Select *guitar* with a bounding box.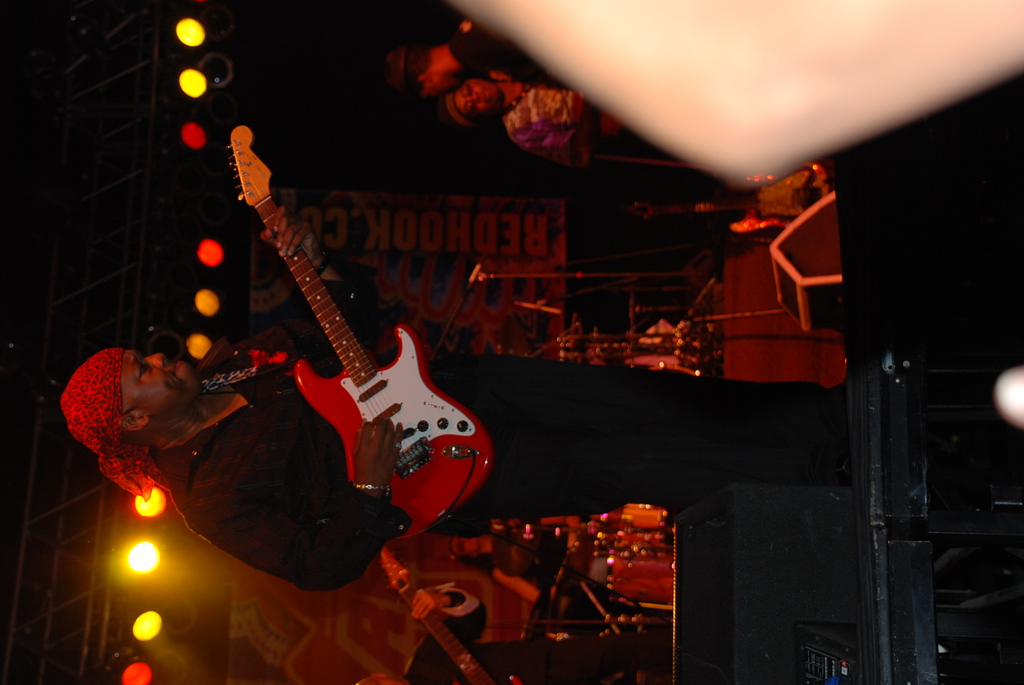
x1=381 y1=549 x2=506 y2=684.
